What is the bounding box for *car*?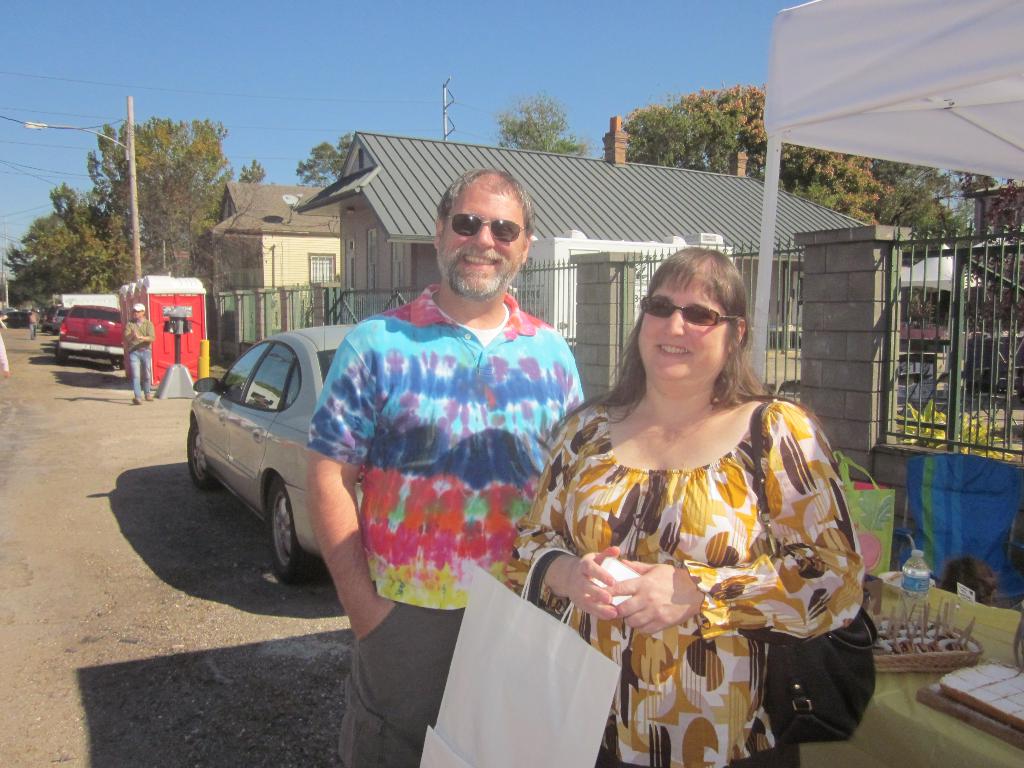
box(54, 304, 122, 369).
